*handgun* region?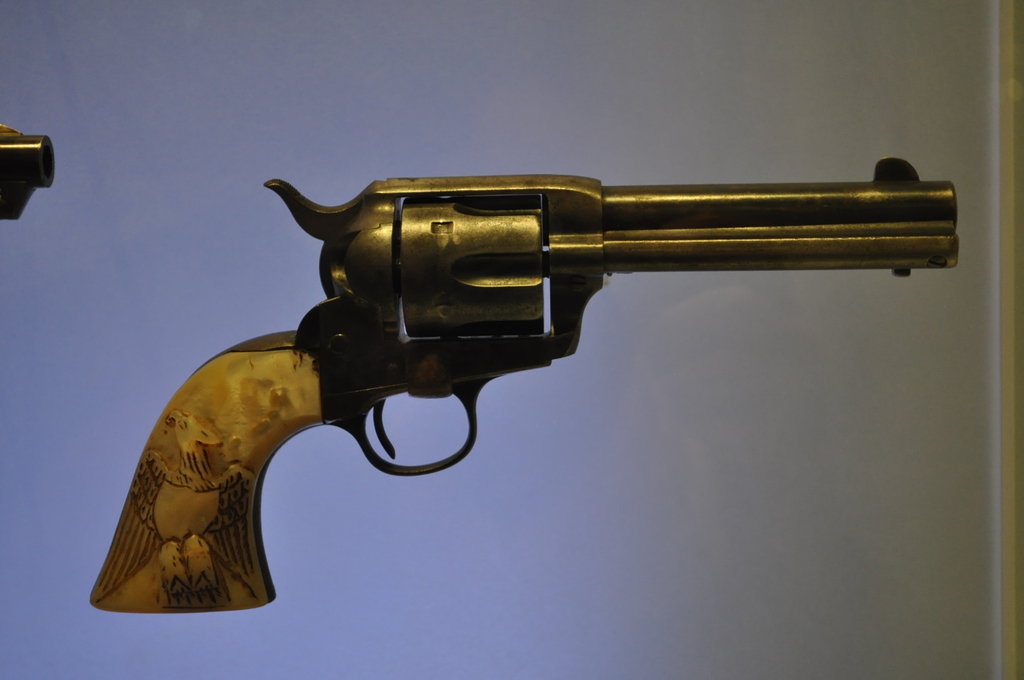
<box>90,156,963,617</box>
